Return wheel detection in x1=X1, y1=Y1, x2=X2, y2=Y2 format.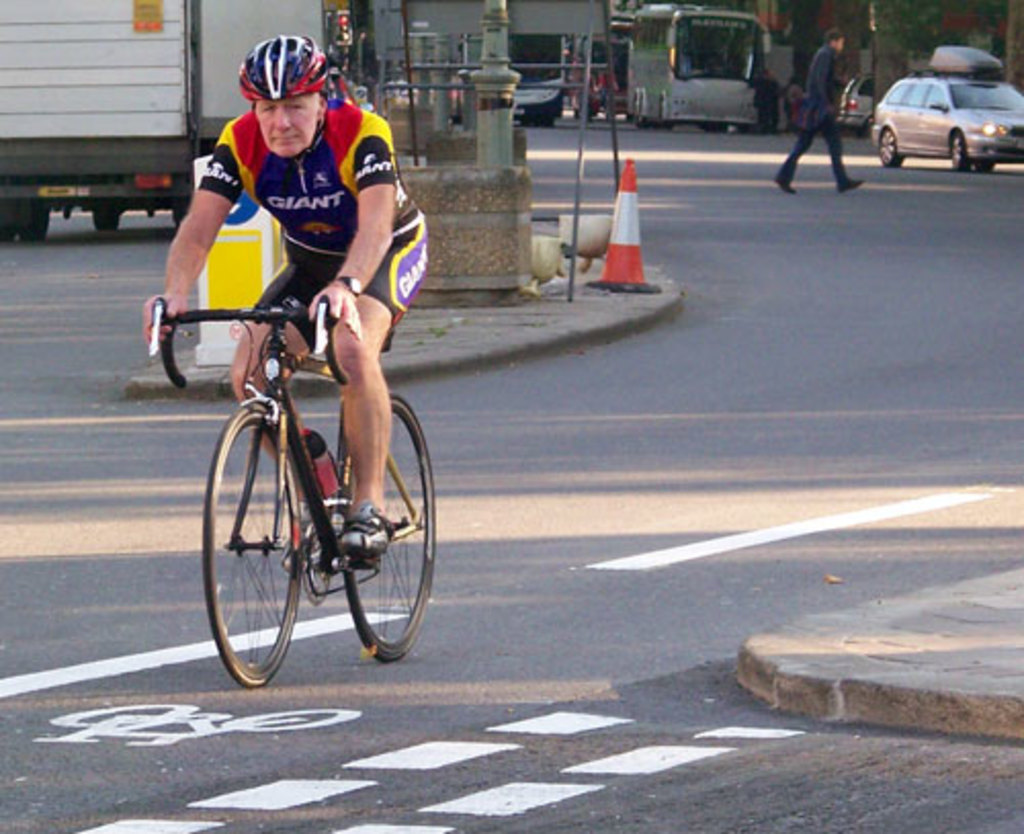
x1=655, y1=100, x2=672, y2=133.
